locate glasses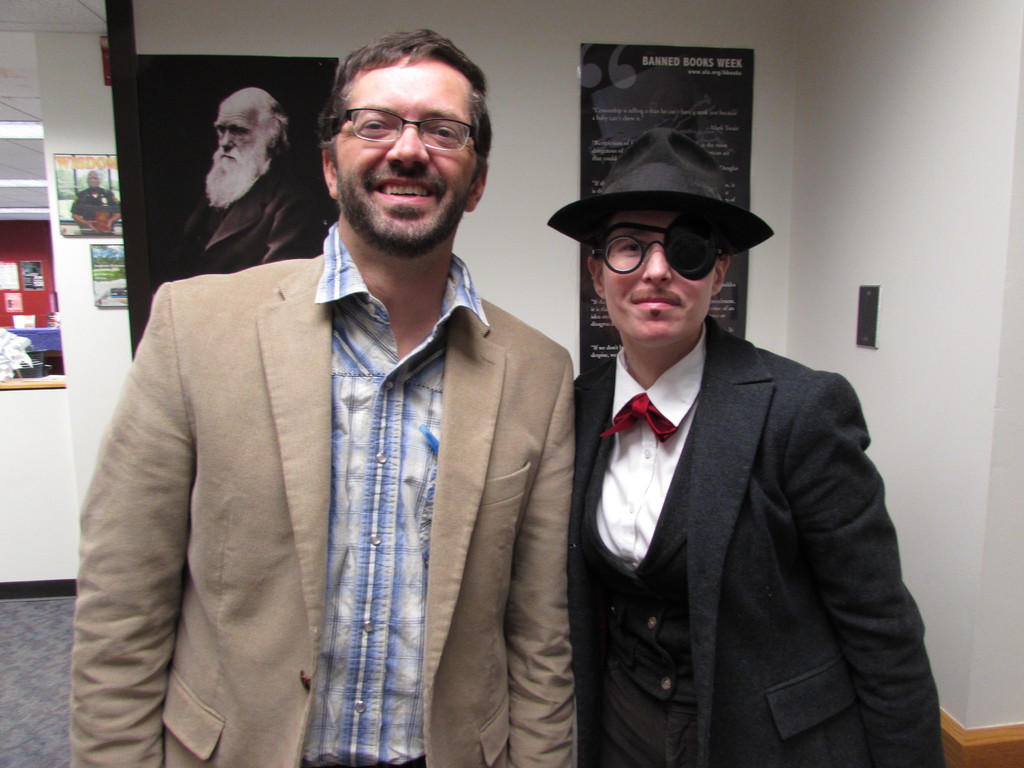
crop(588, 236, 669, 274)
